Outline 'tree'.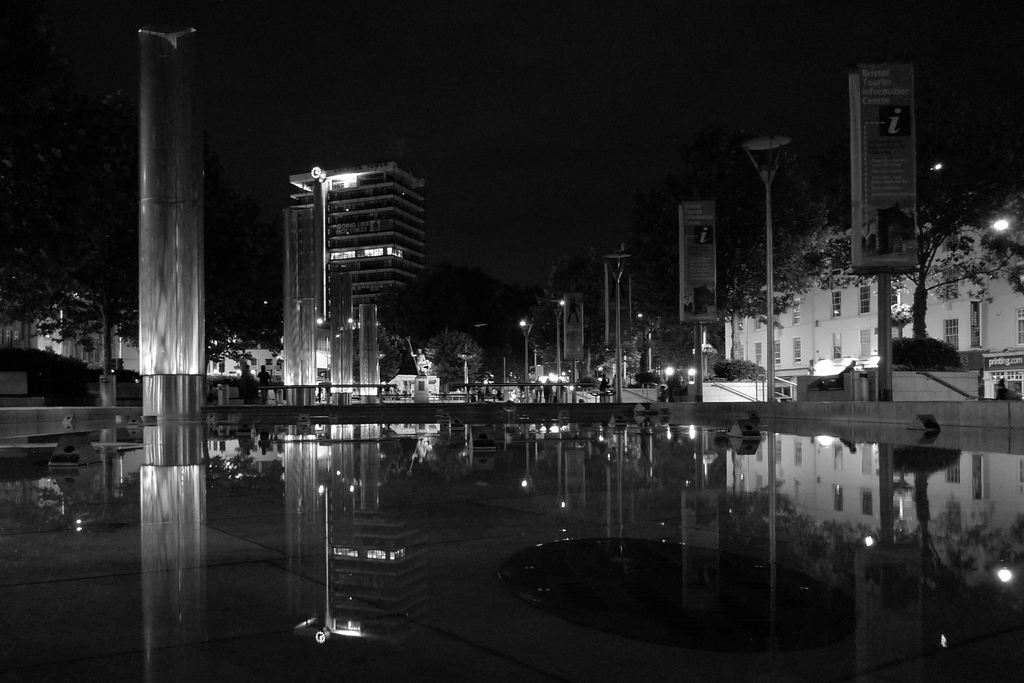
Outline: <region>413, 324, 491, 402</region>.
